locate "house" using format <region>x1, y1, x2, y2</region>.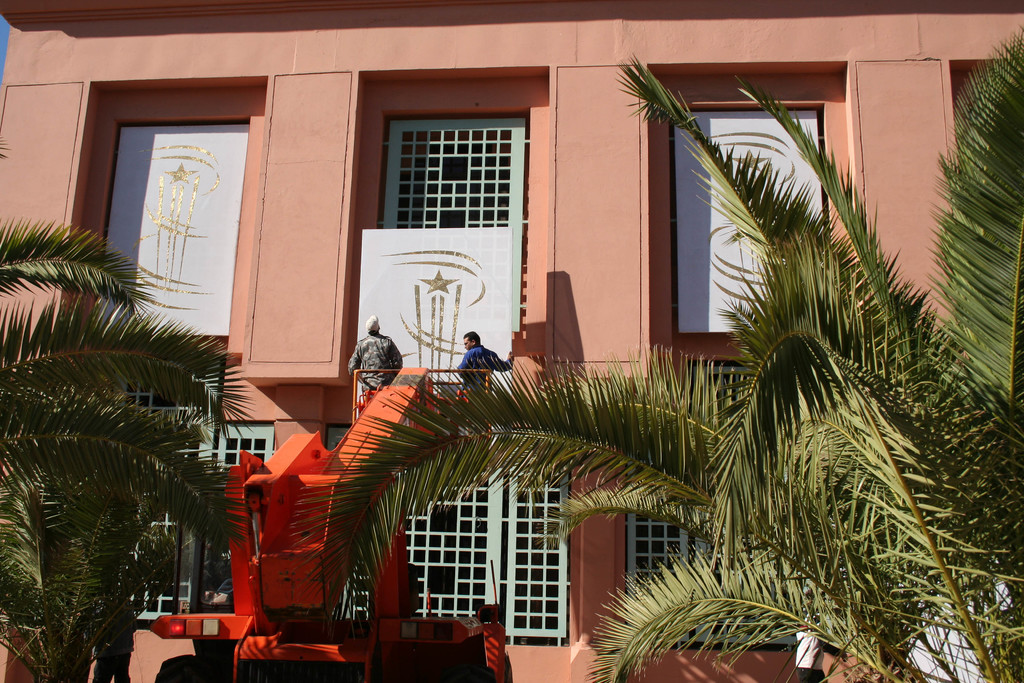
<region>0, 0, 1023, 682</region>.
